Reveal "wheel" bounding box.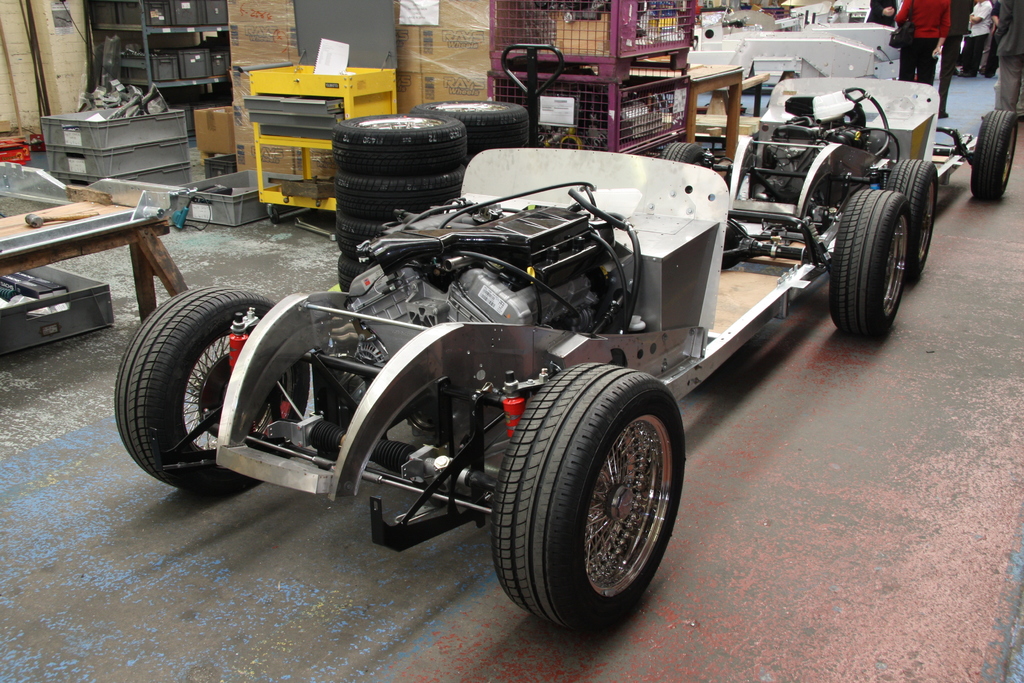
Revealed: bbox=(832, 189, 913, 339).
